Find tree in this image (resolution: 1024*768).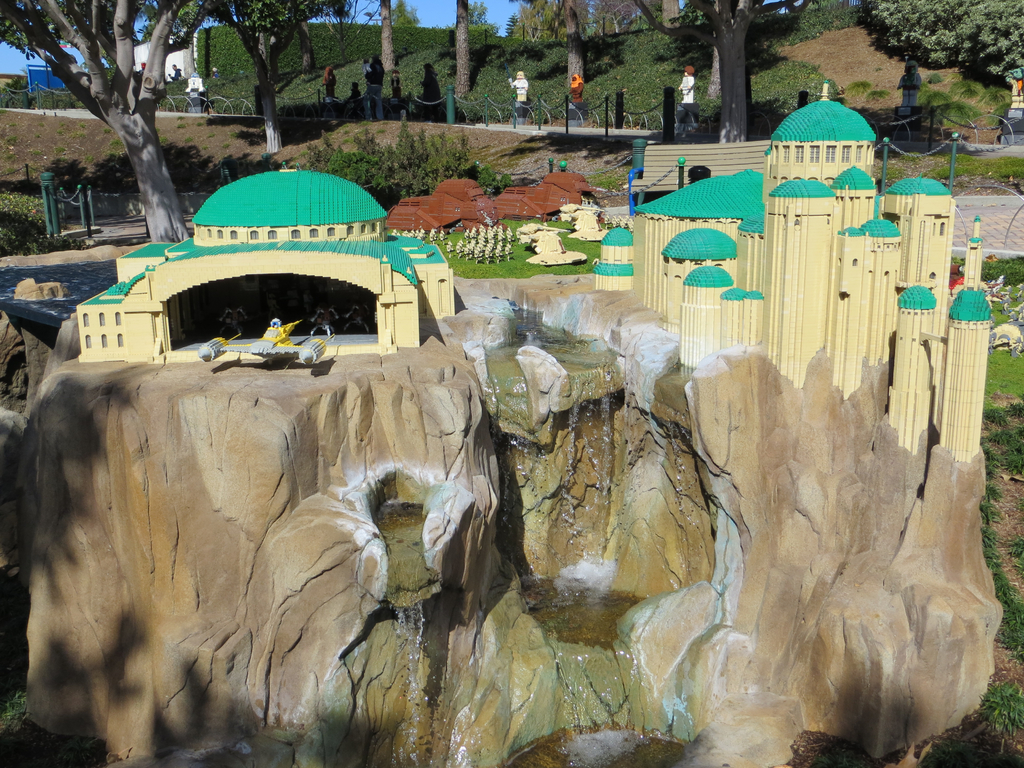
select_region(299, 0, 327, 77).
